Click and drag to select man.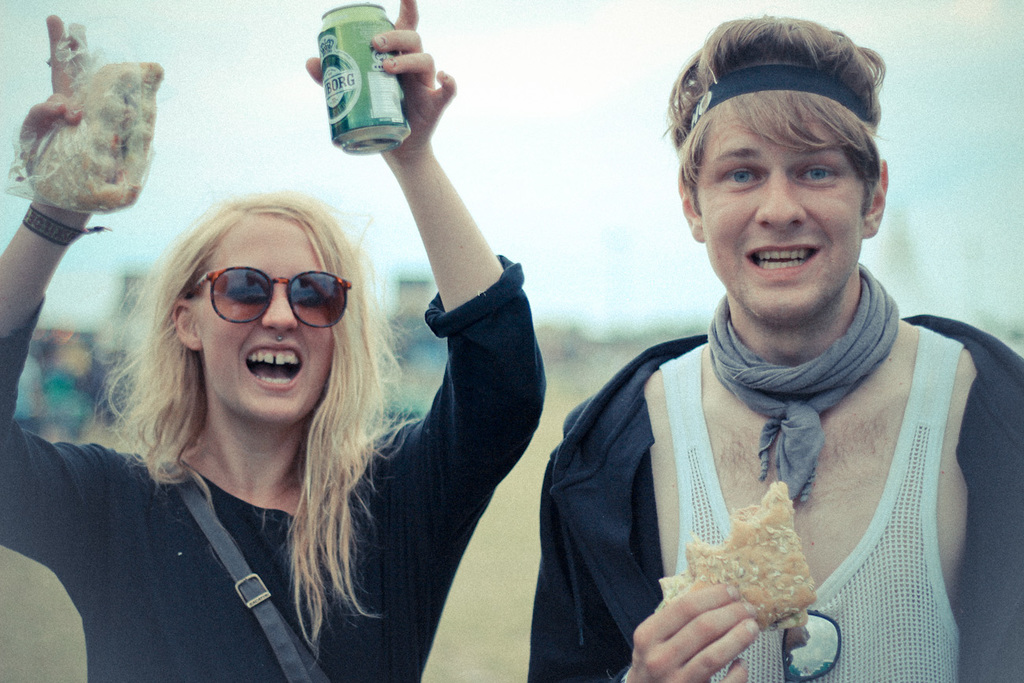
Selection: {"left": 514, "top": 21, "right": 1023, "bottom": 674}.
